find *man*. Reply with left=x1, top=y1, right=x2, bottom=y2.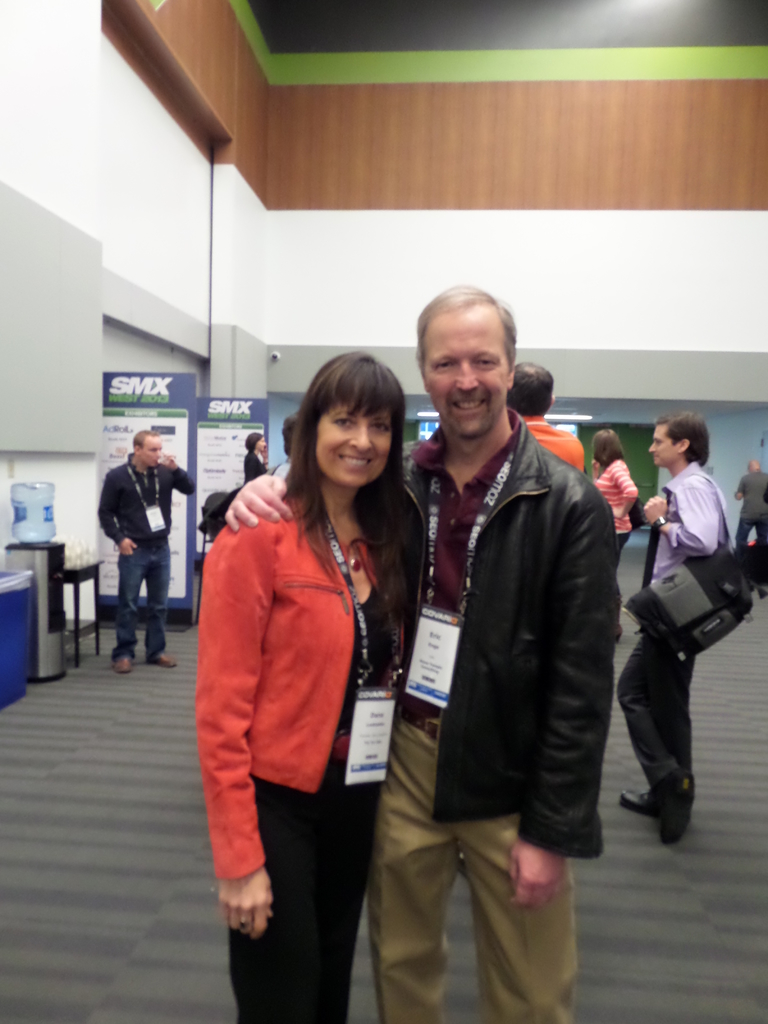
left=499, top=355, right=584, bottom=477.
